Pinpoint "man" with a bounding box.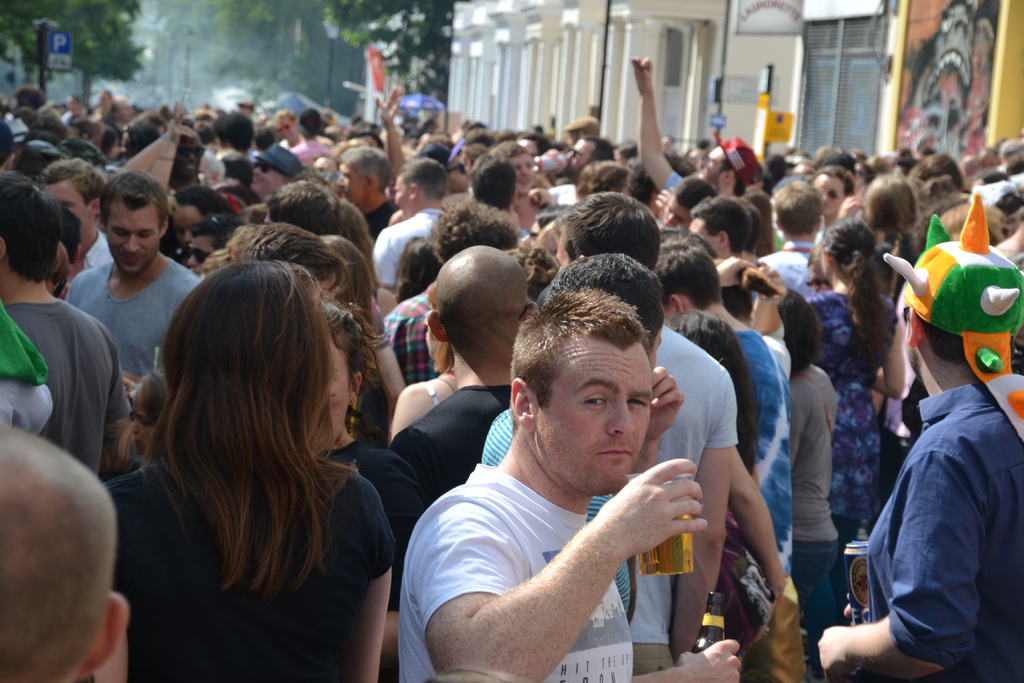
{"left": 633, "top": 53, "right": 756, "bottom": 239}.
